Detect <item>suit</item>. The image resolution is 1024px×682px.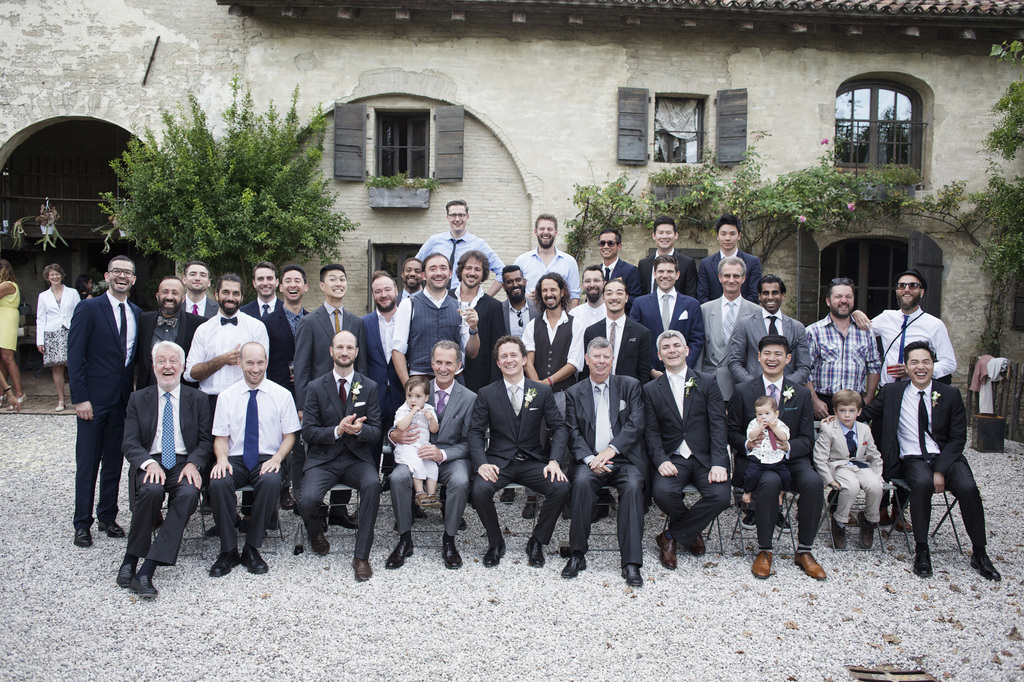
<box>502,296,544,347</box>.
